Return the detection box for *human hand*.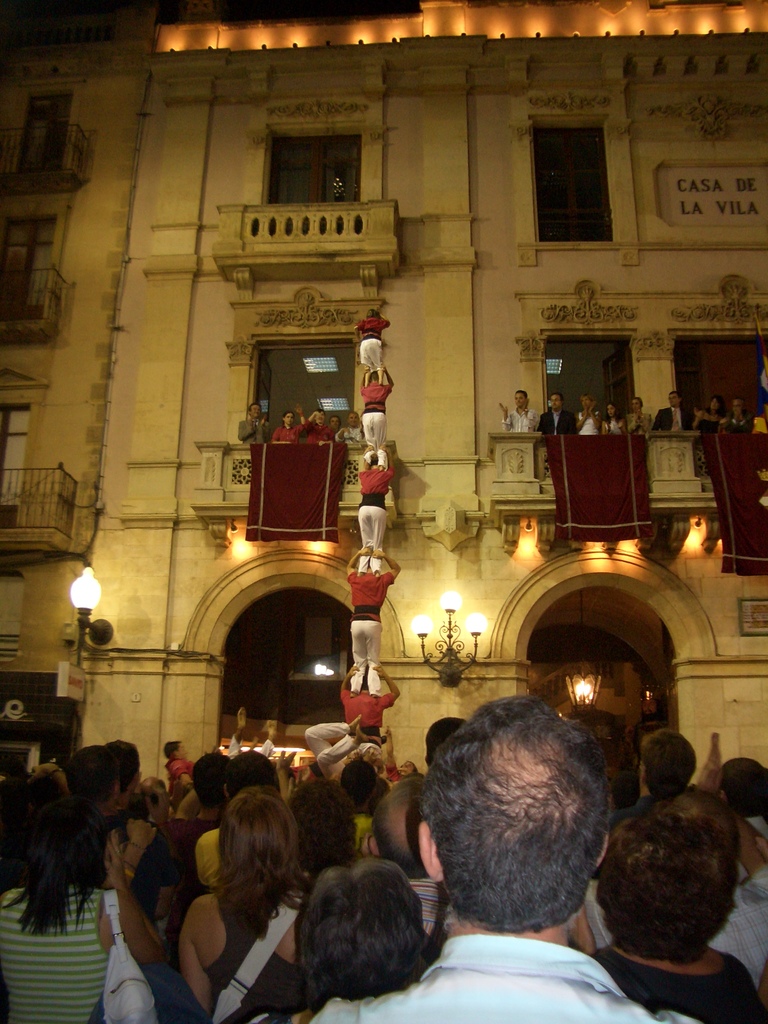
x1=342 y1=424 x2=351 y2=435.
